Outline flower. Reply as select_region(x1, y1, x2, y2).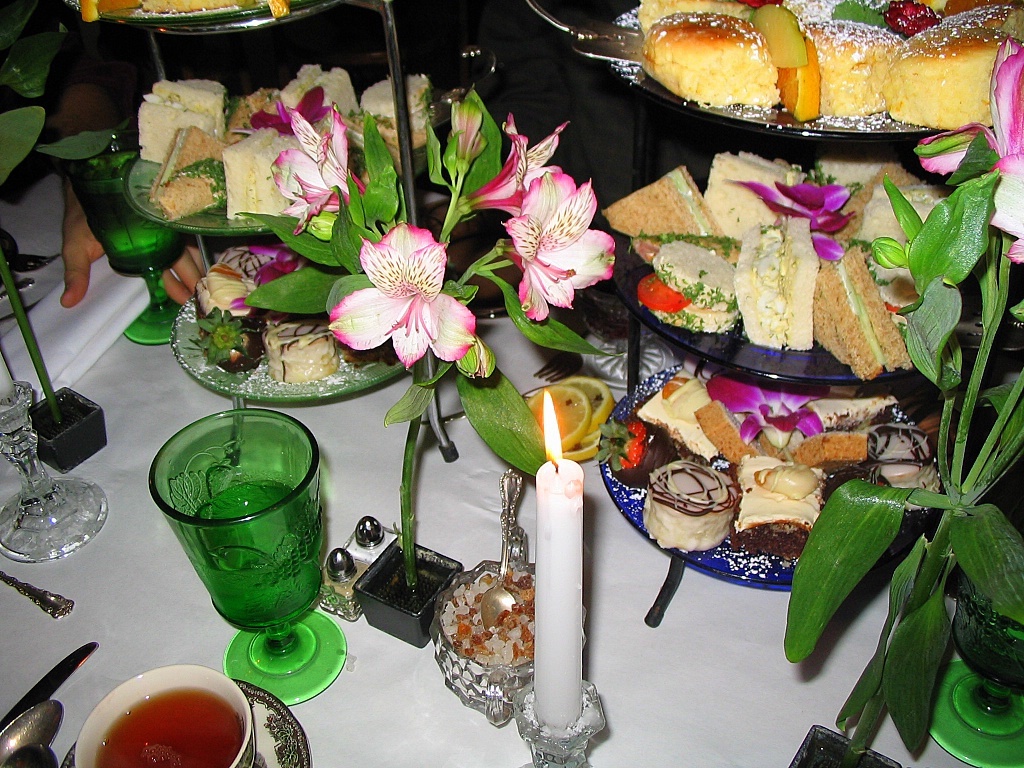
select_region(720, 179, 863, 268).
